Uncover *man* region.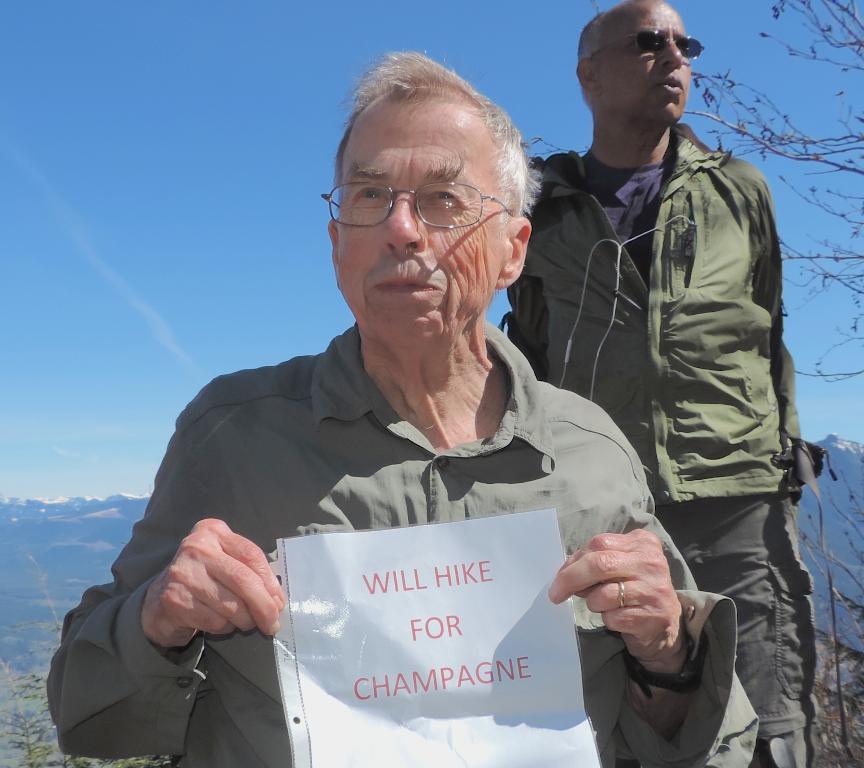
Uncovered: <region>490, 0, 825, 767</region>.
